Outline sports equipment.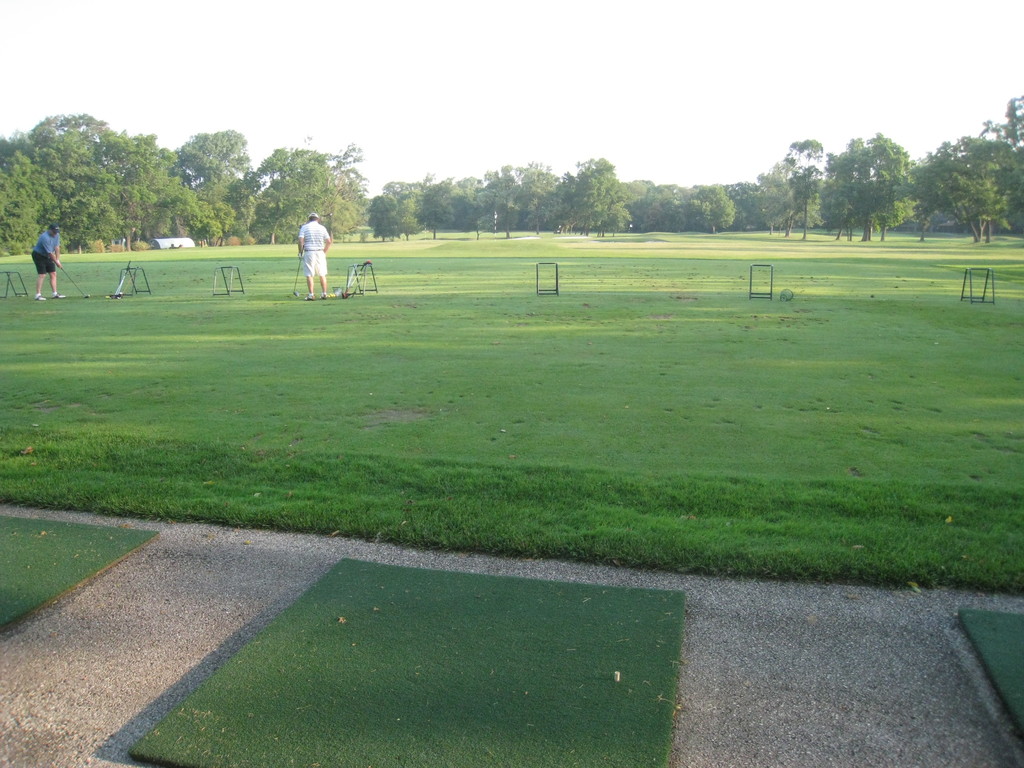
Outline: x1=341 y1=260 x2=366 y2=299.
